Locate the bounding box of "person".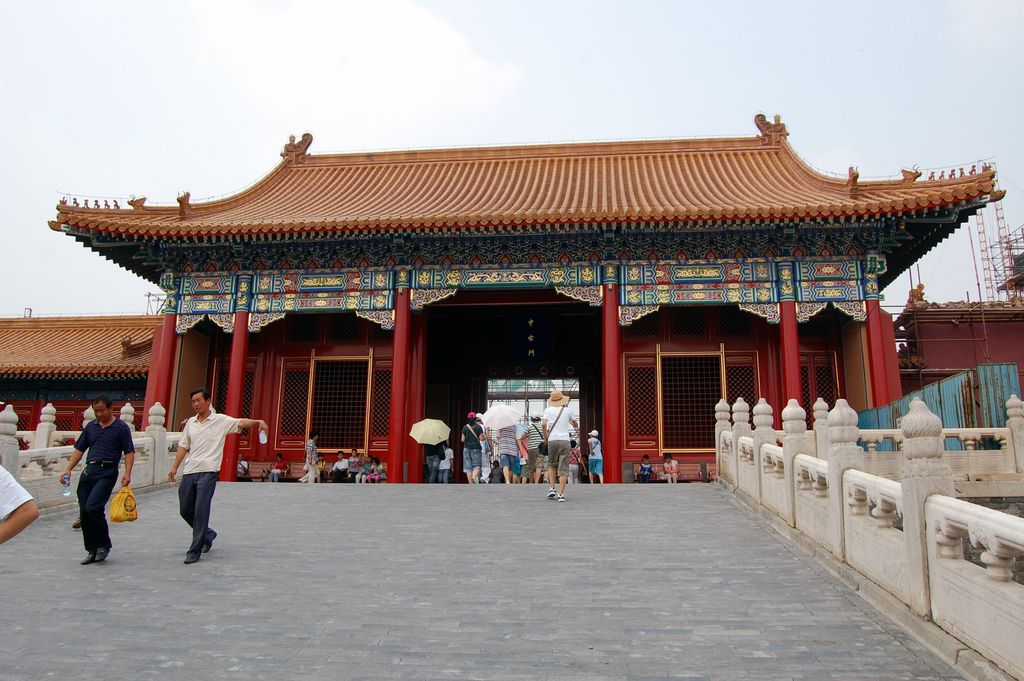
Bounding box: [662, 450, 681, 486].
